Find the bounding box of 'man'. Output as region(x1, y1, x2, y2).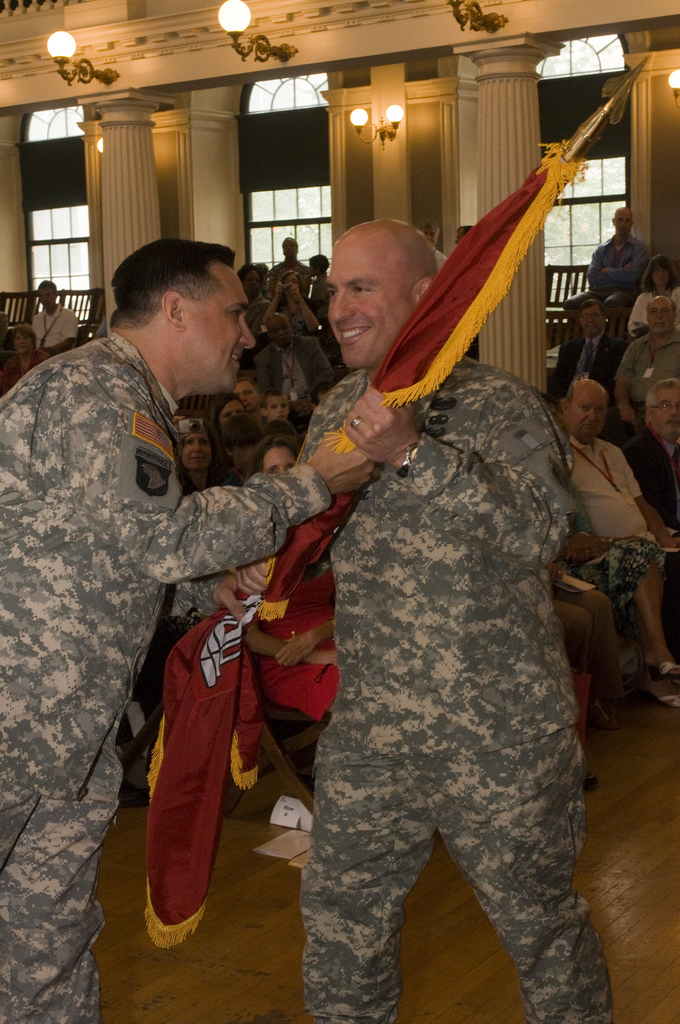
region(33, 278, 80, 355).
